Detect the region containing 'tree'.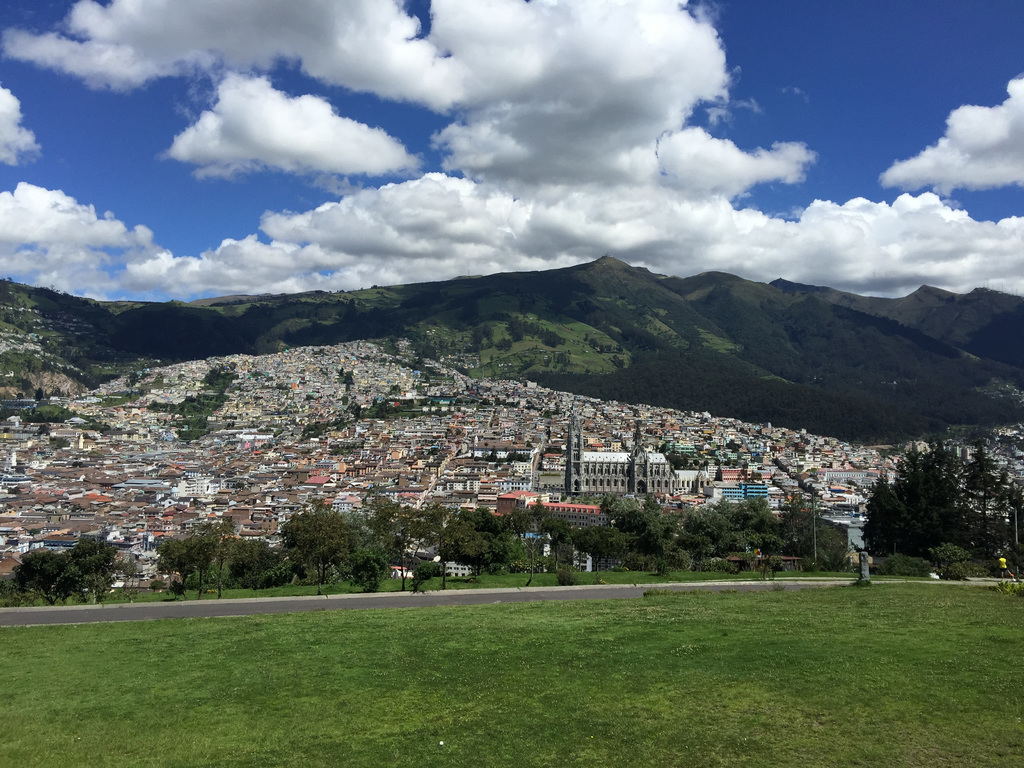
box=[575, 522, 623, 577].
